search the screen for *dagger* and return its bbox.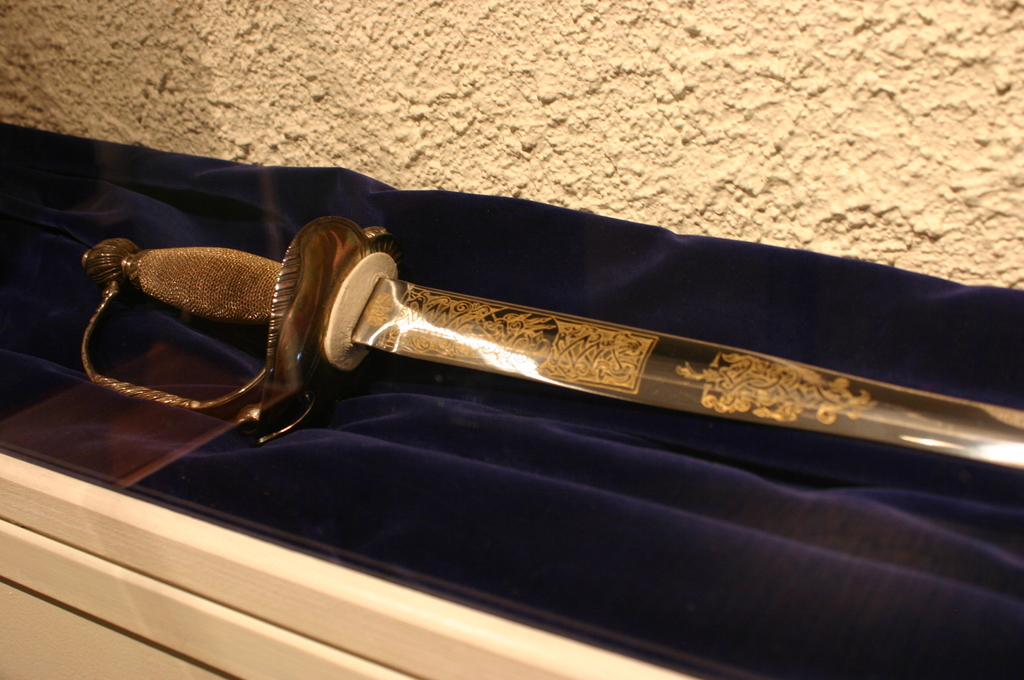
Found: bbox=(82, 214, 1023, 469).
